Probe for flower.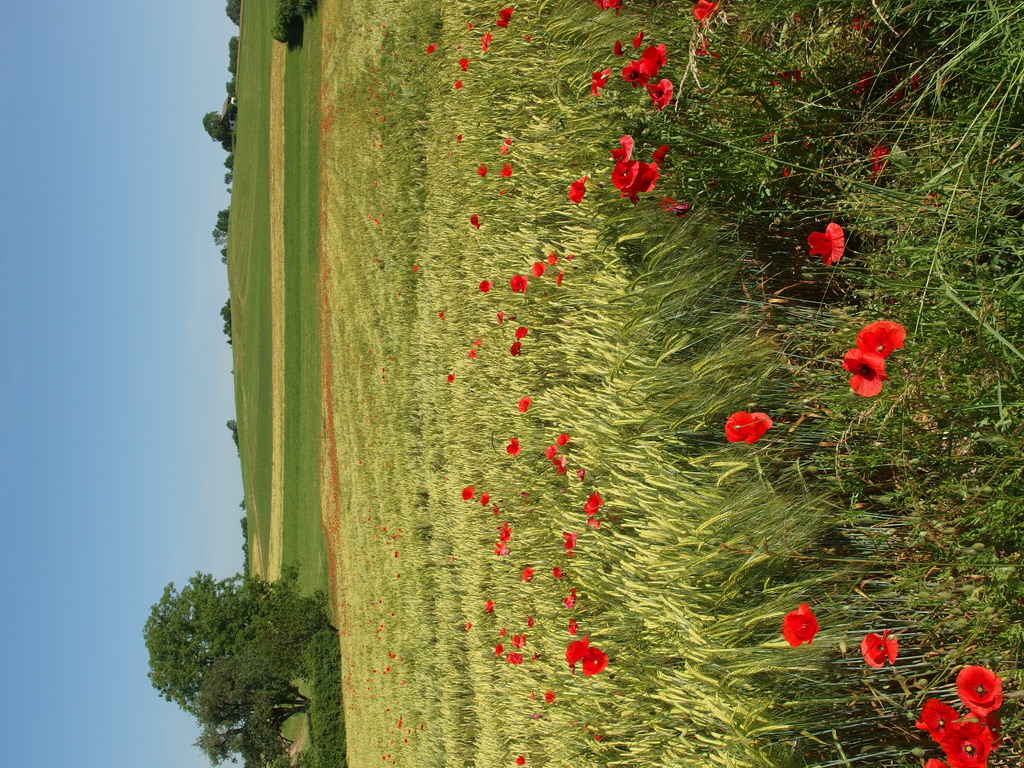
Probe result: BBox(435, 307, 444, 319).
